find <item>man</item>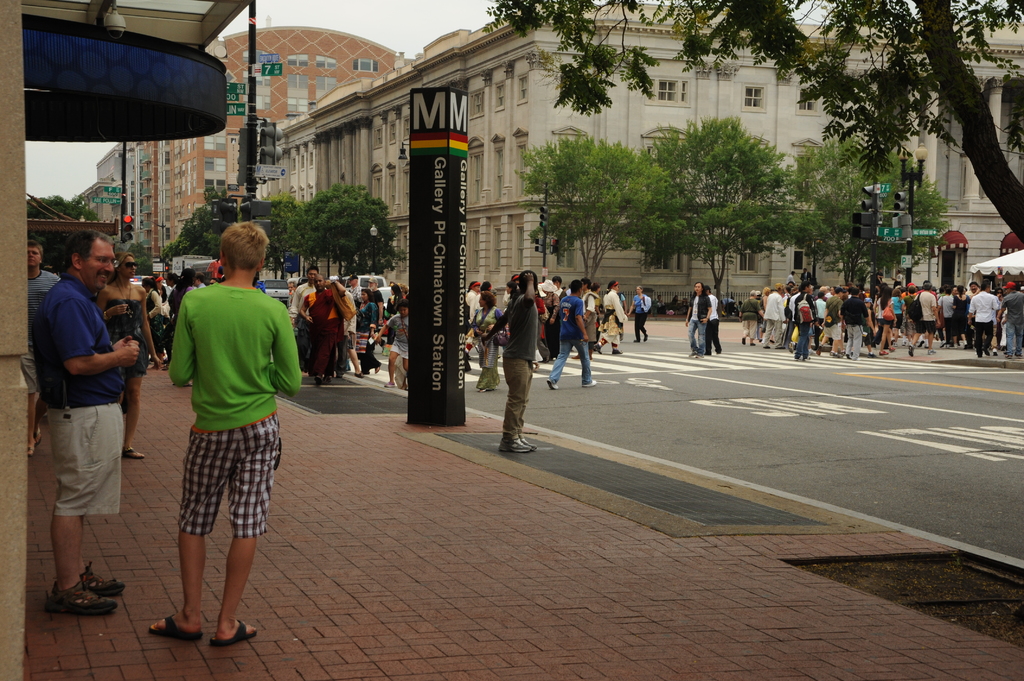
{"x1": 967, "y1": 281, "x2": 997, "y2": 362}
